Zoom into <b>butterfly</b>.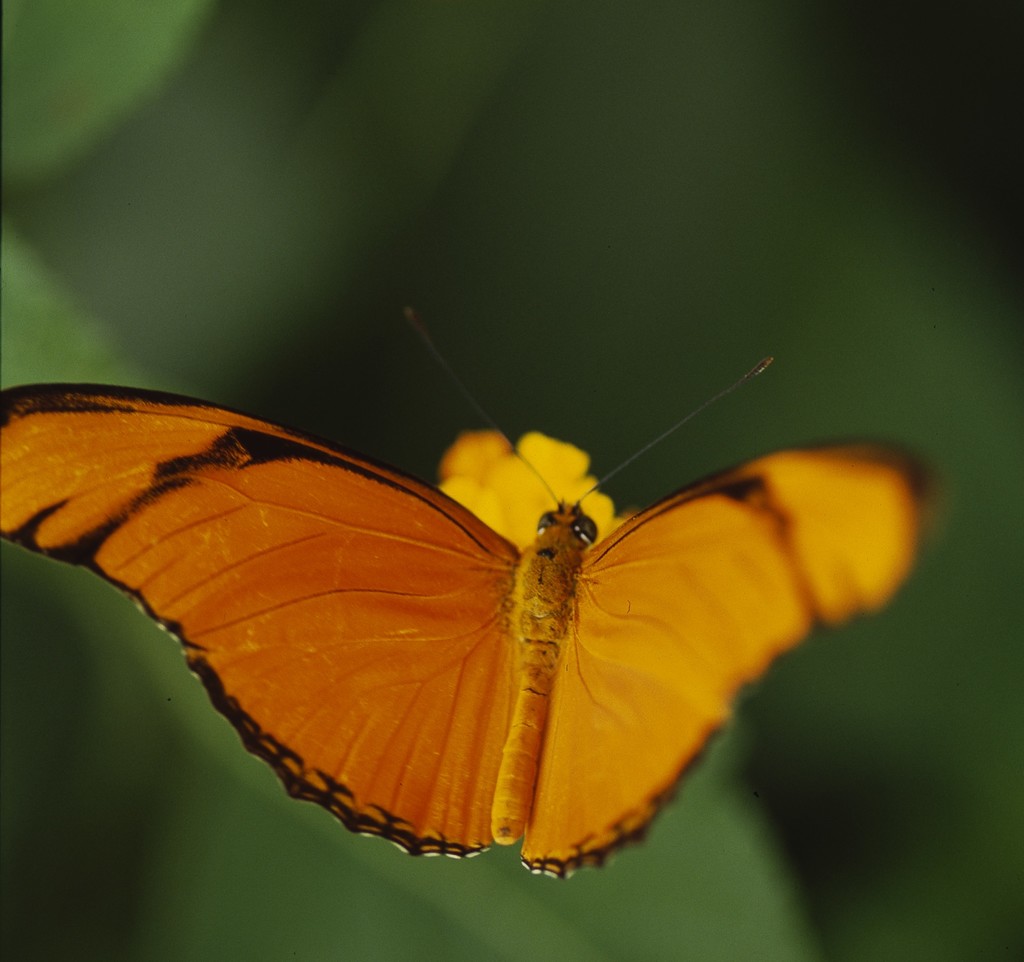
Zoom target: [left=21, top=322, right=930, bottom=881].
